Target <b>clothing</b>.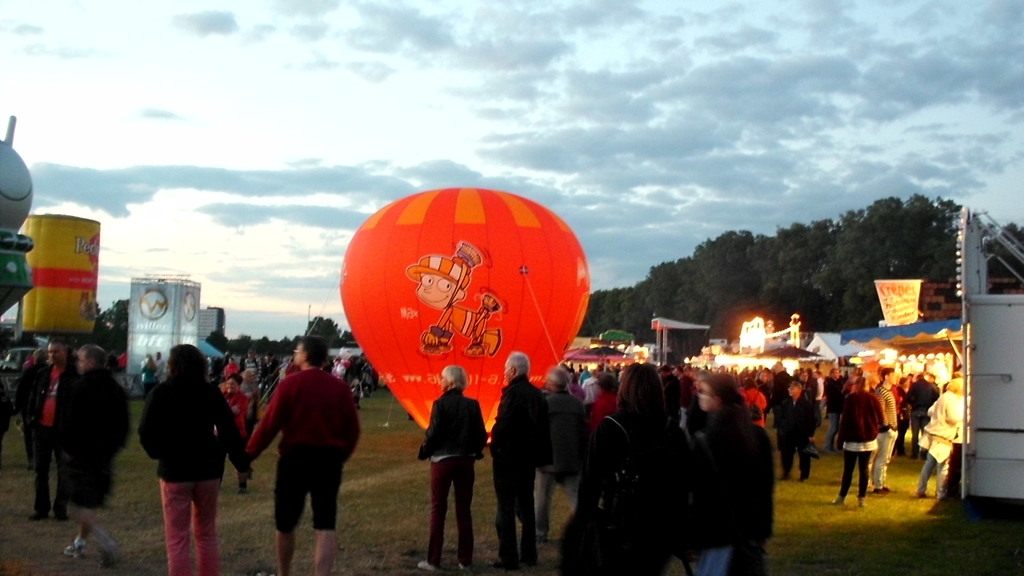
Target region: detection(31, 347, 56, 506).
